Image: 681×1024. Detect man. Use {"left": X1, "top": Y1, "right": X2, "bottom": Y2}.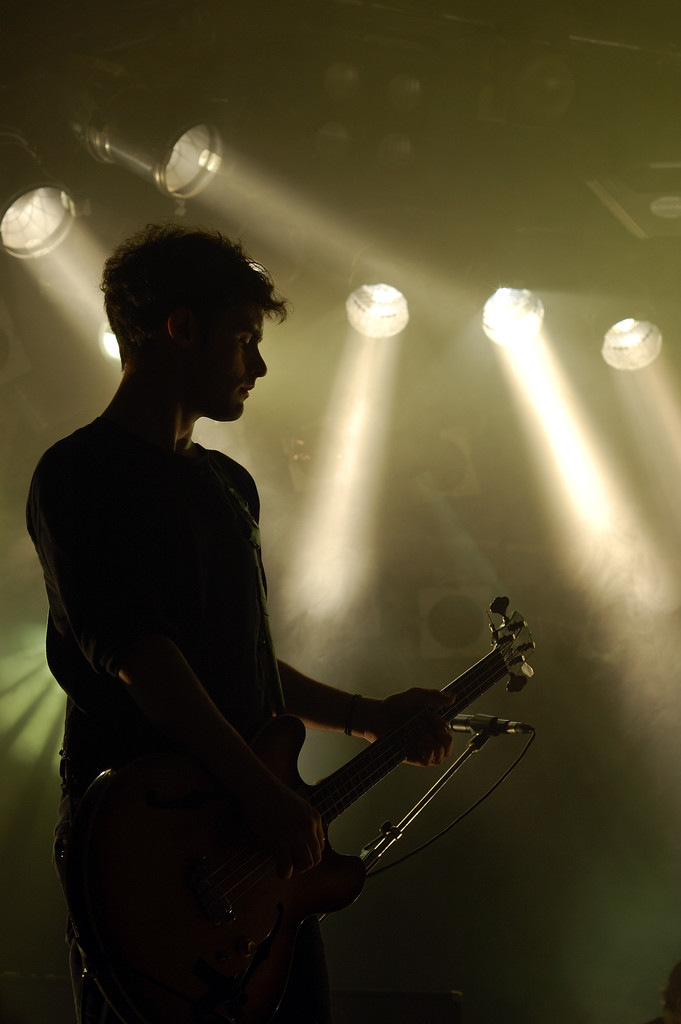
{"left": 33, "top": 205, "right": 463, "bottom": 976}.
